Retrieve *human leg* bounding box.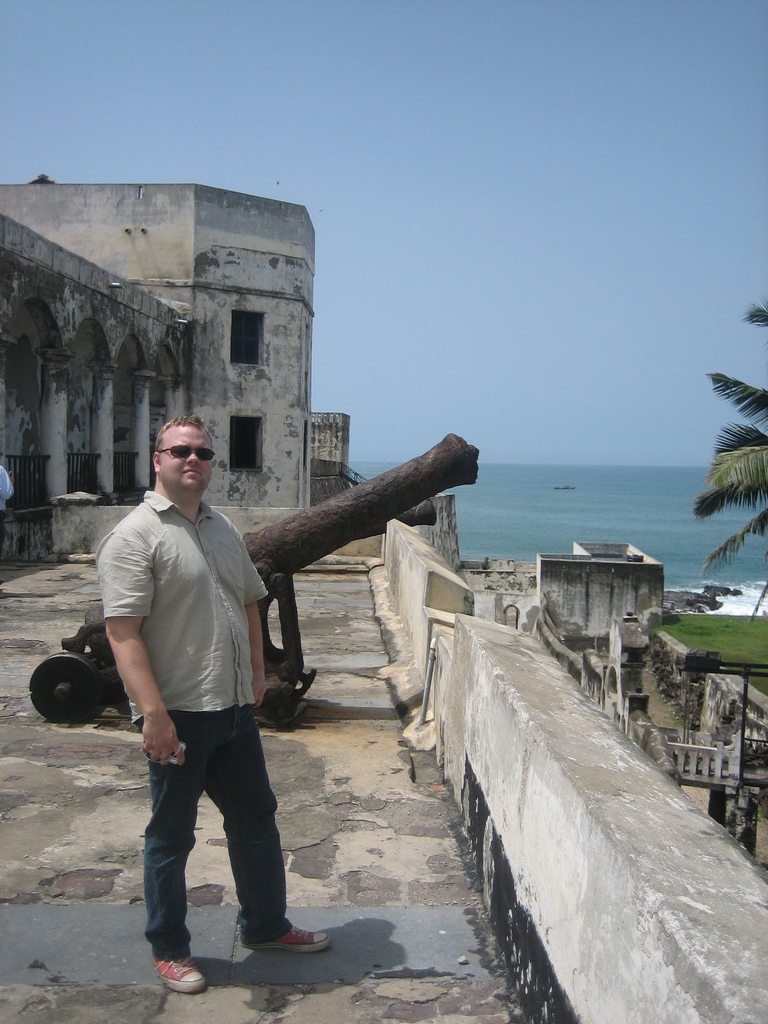
Bounding box: [left=139, top=714, right=204, bottom=994].
